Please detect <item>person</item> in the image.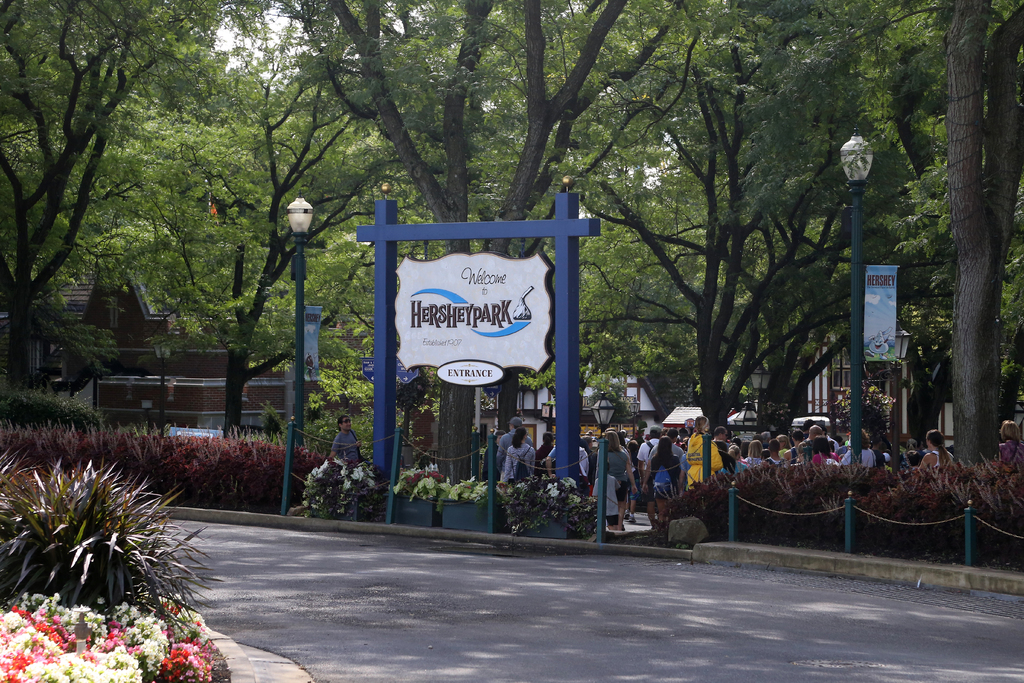
(331, 412, 361, 463).
